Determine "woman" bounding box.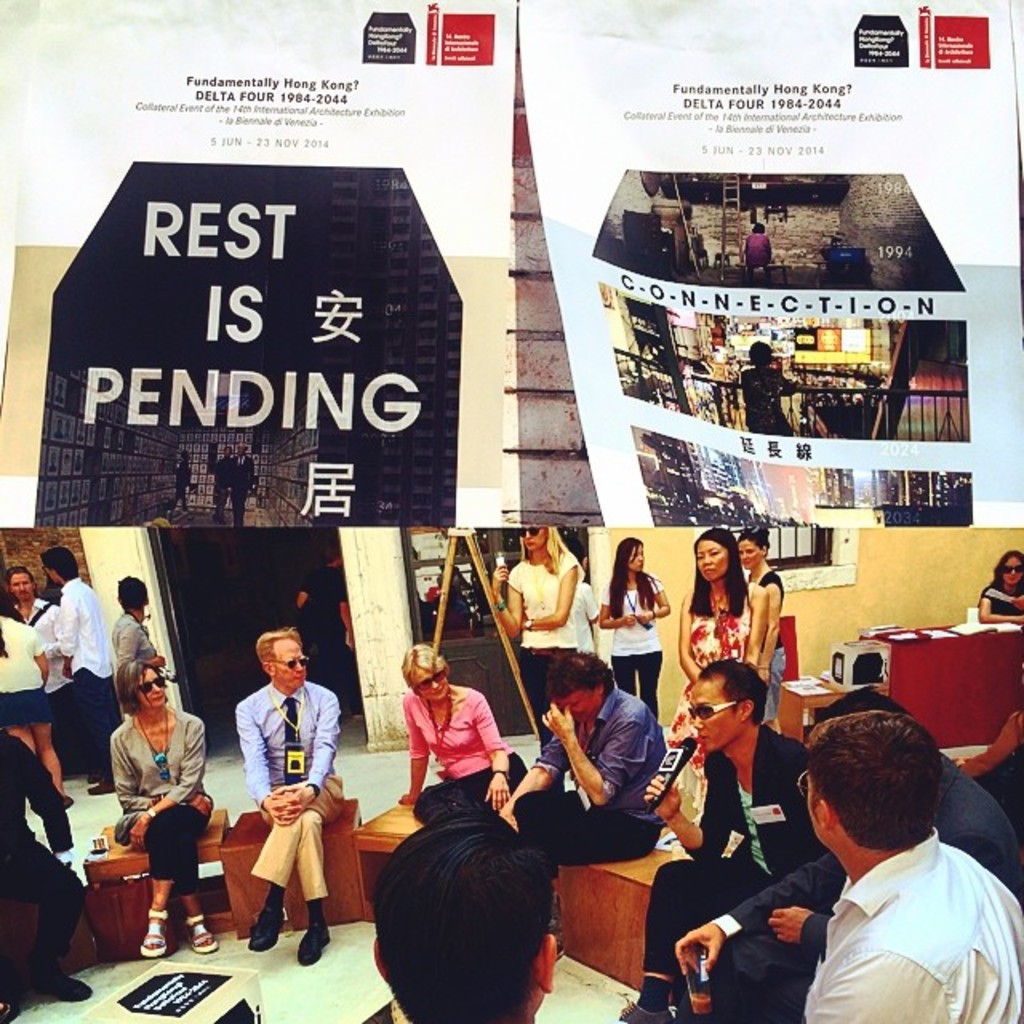
Determined: (398,648,526,827).
